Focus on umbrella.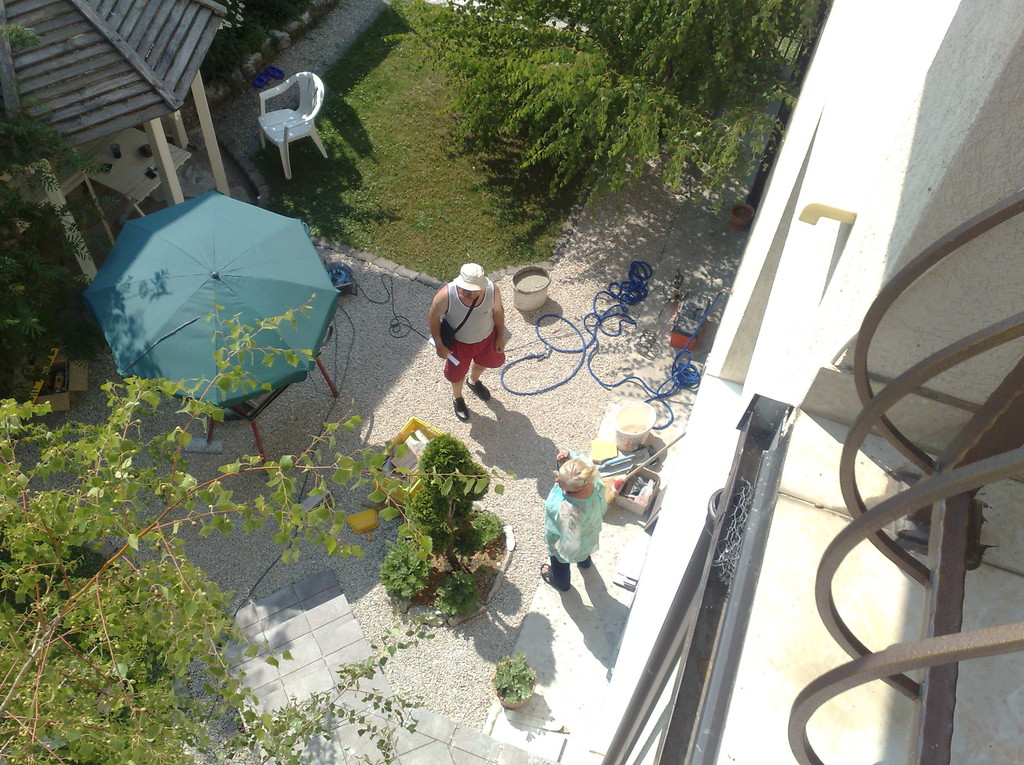
Focused at (83,193,340,408).
